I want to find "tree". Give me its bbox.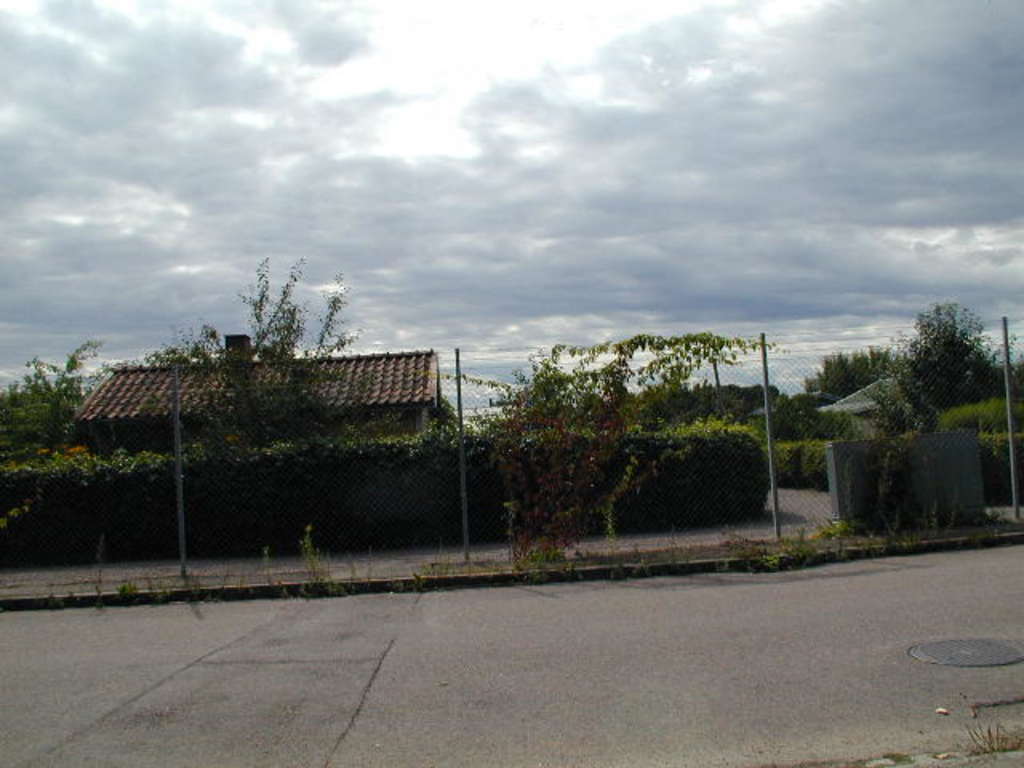
637, 378, 797, 427.
